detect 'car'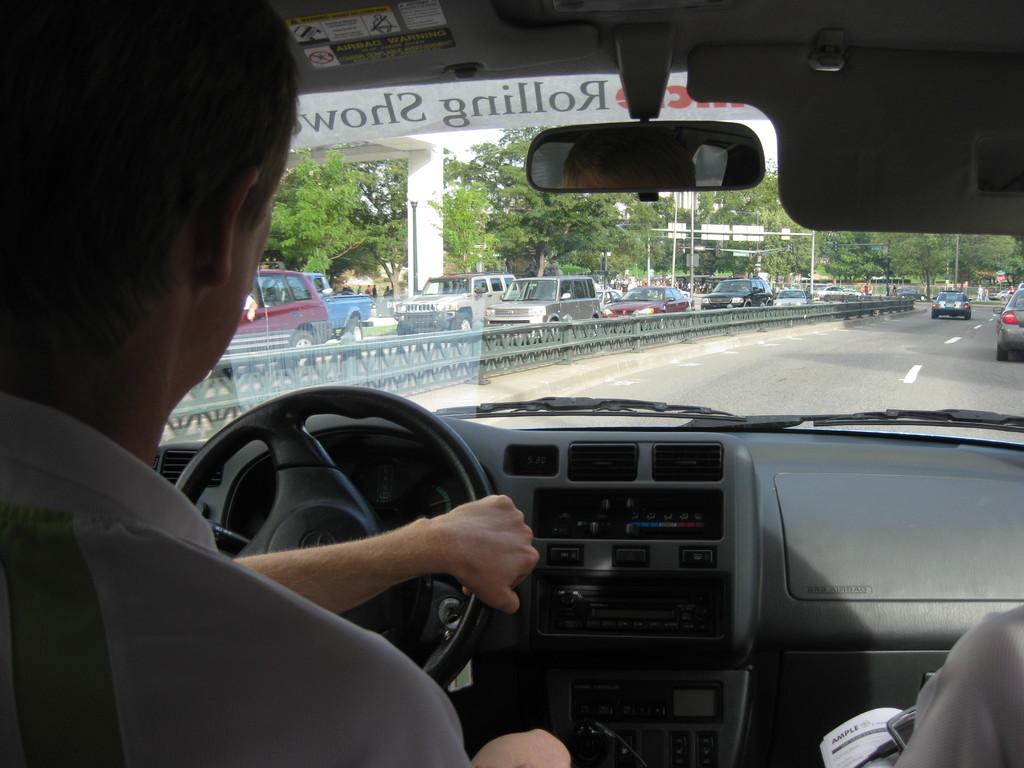
box(229, 270, 328, 354)
